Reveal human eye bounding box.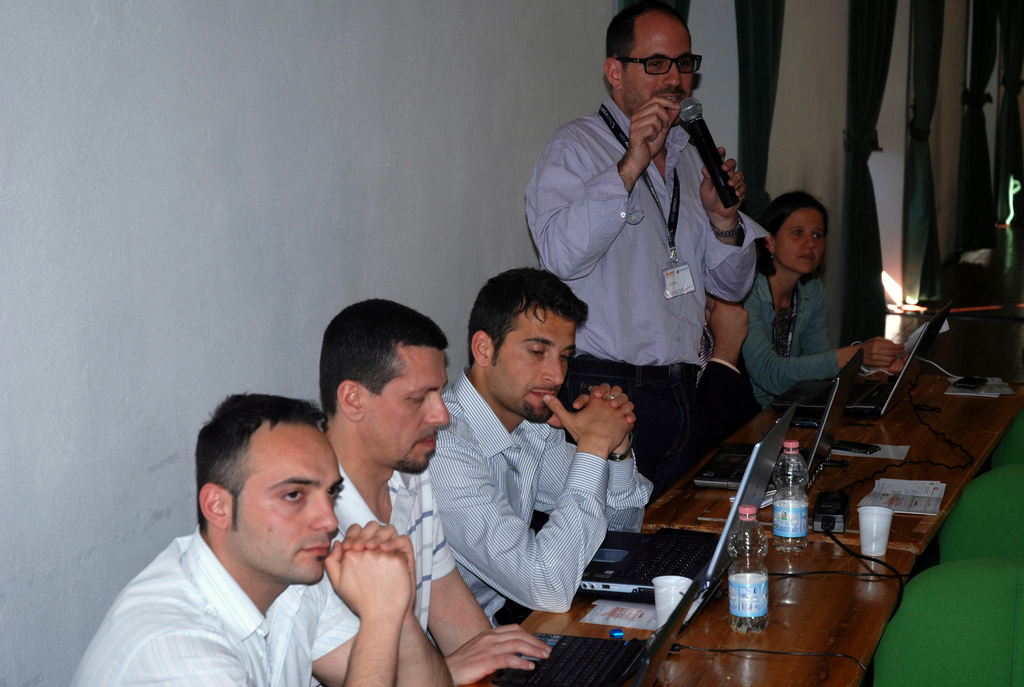
Revealed: 527,344,543,359.
